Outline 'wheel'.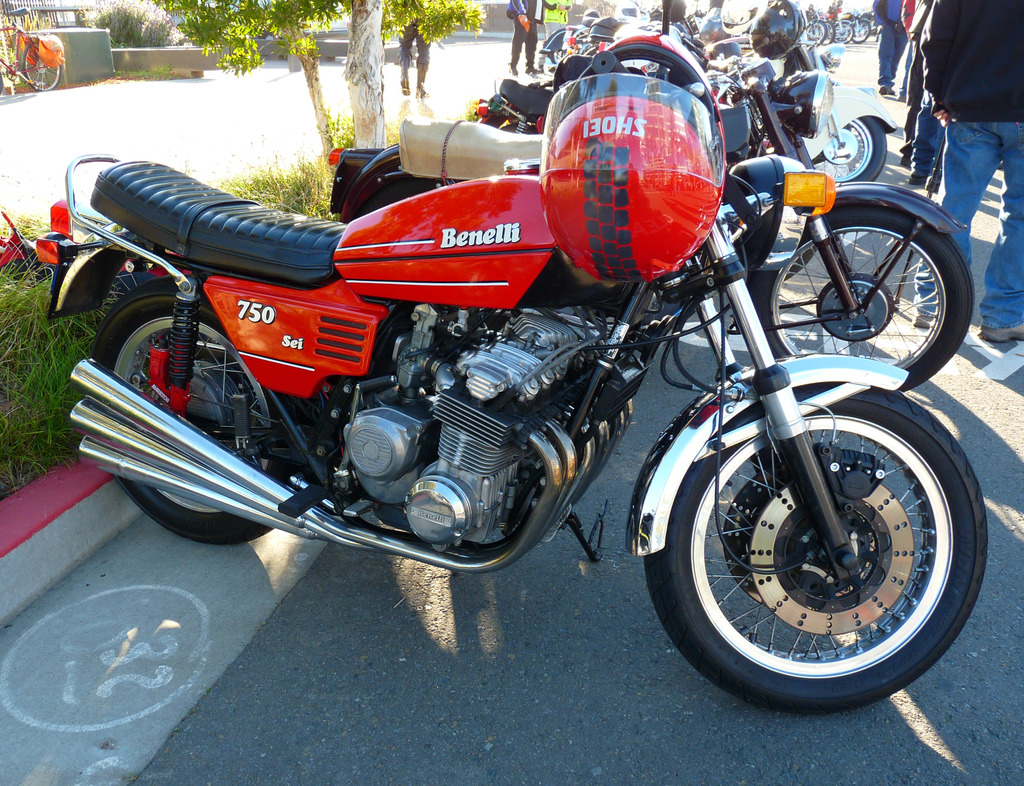
Outline: <bbox>810, 114, 888, 183</bbox>.
